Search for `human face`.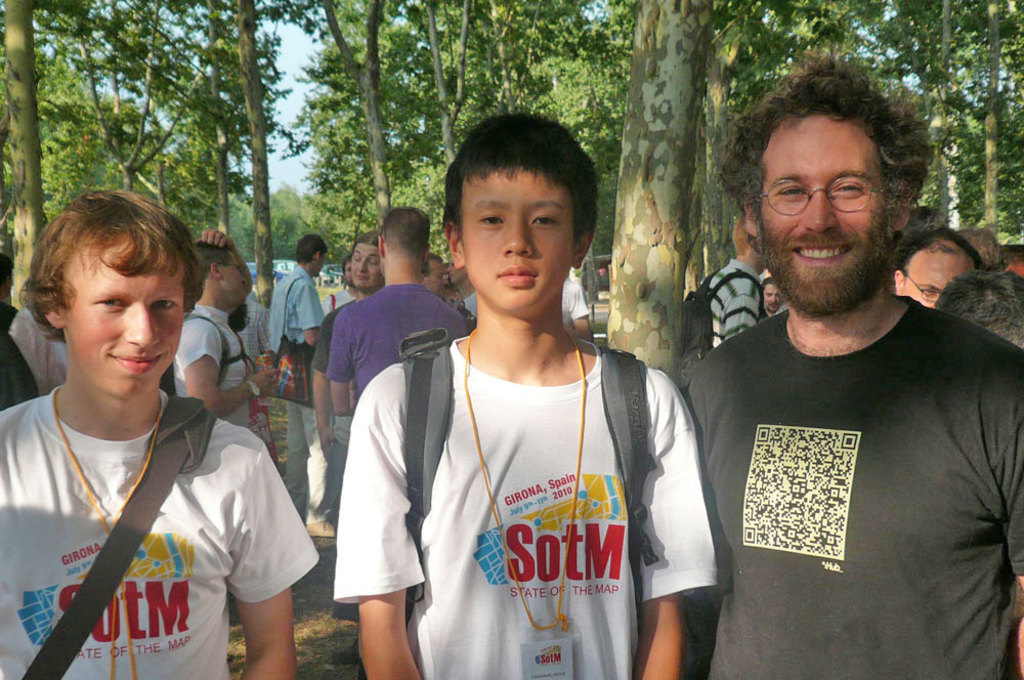
Found at (216, 249, 243, 301).
